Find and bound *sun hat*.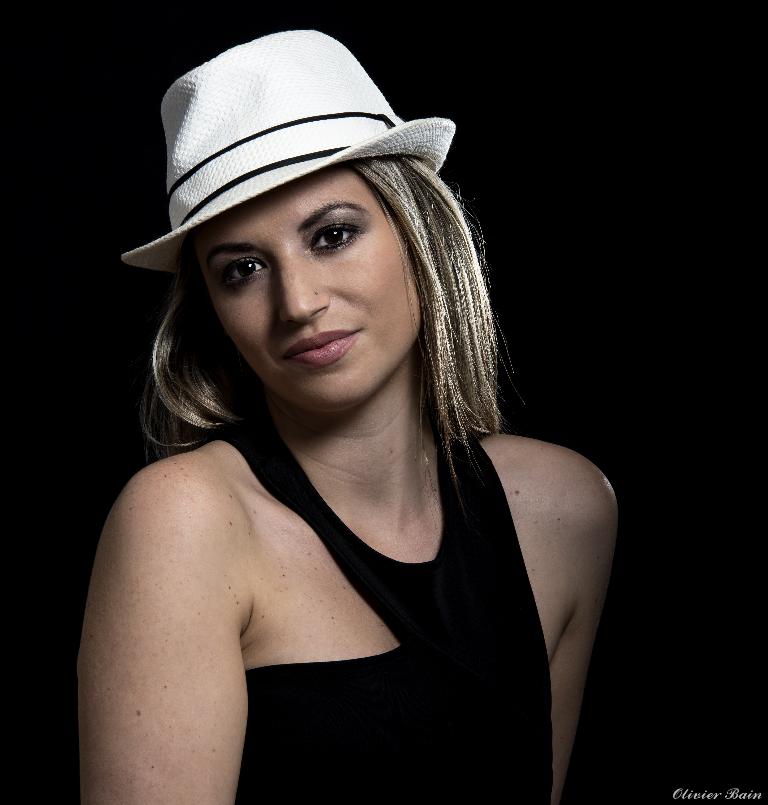
Bound: <box>118,25,458,281</box>.
